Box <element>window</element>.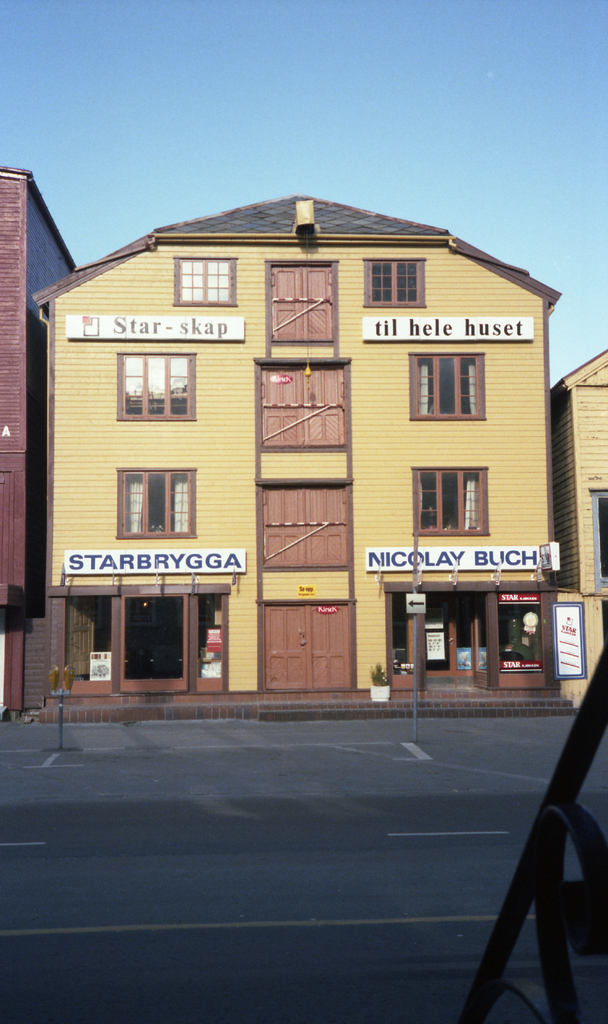
<box>115,461,199,531</box>.
